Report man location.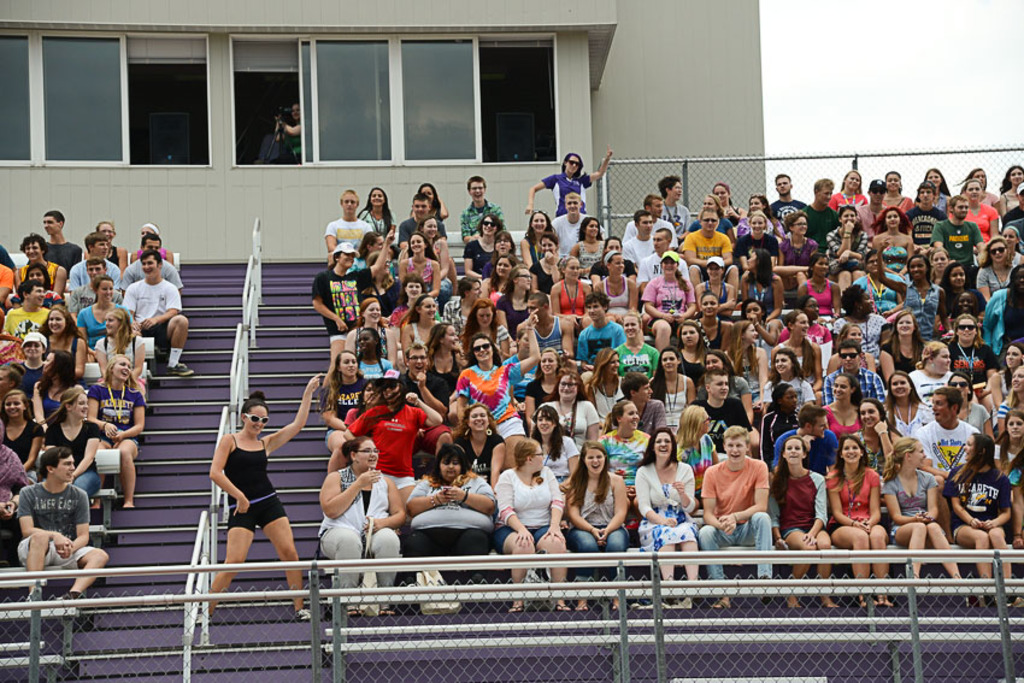
Report: pyautogui.locateOnScreen(42, 210, 82, 279).
